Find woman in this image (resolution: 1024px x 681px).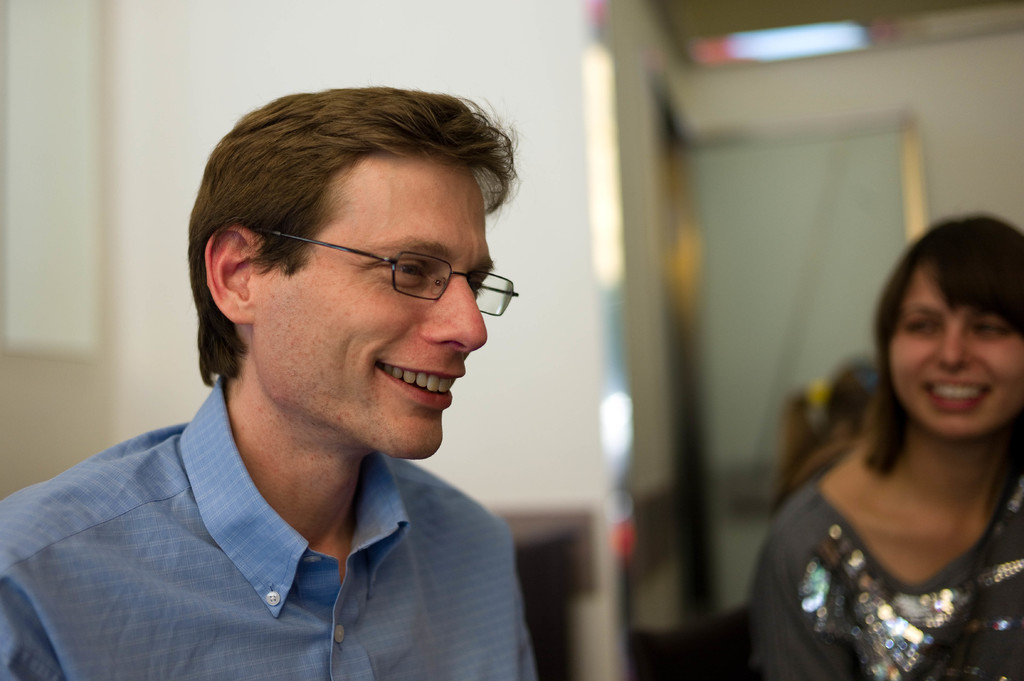
crop(749, 207, 1023, 664).
